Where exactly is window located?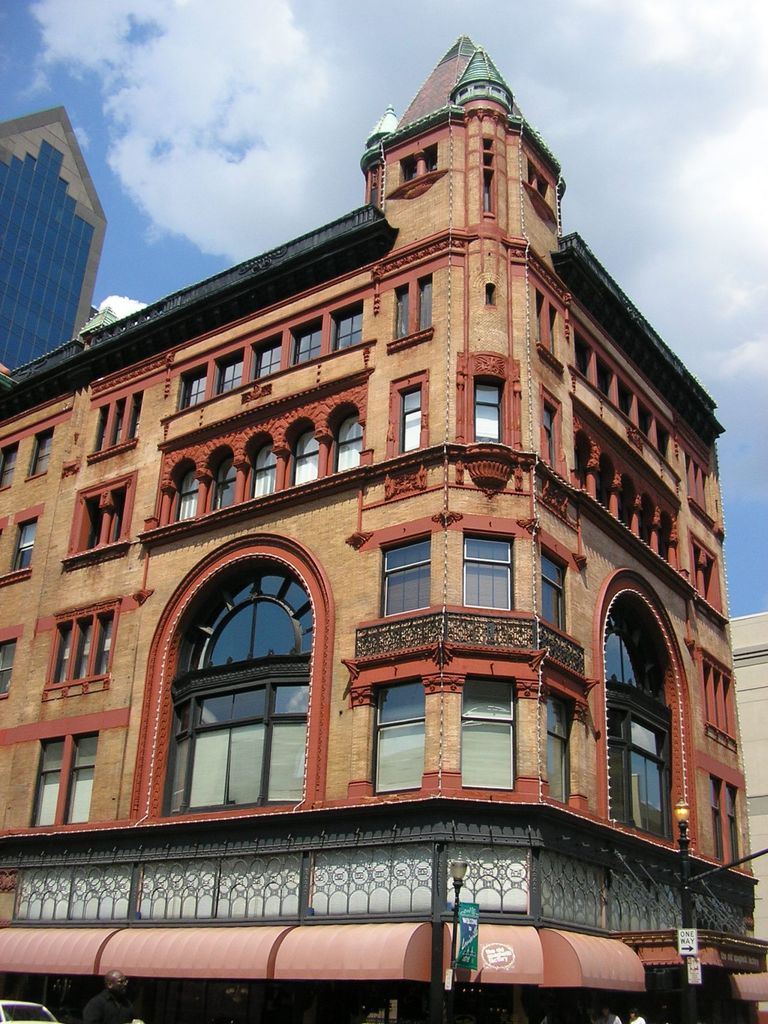
Its bounding box is bbox=(376, 529, 430, 612).
